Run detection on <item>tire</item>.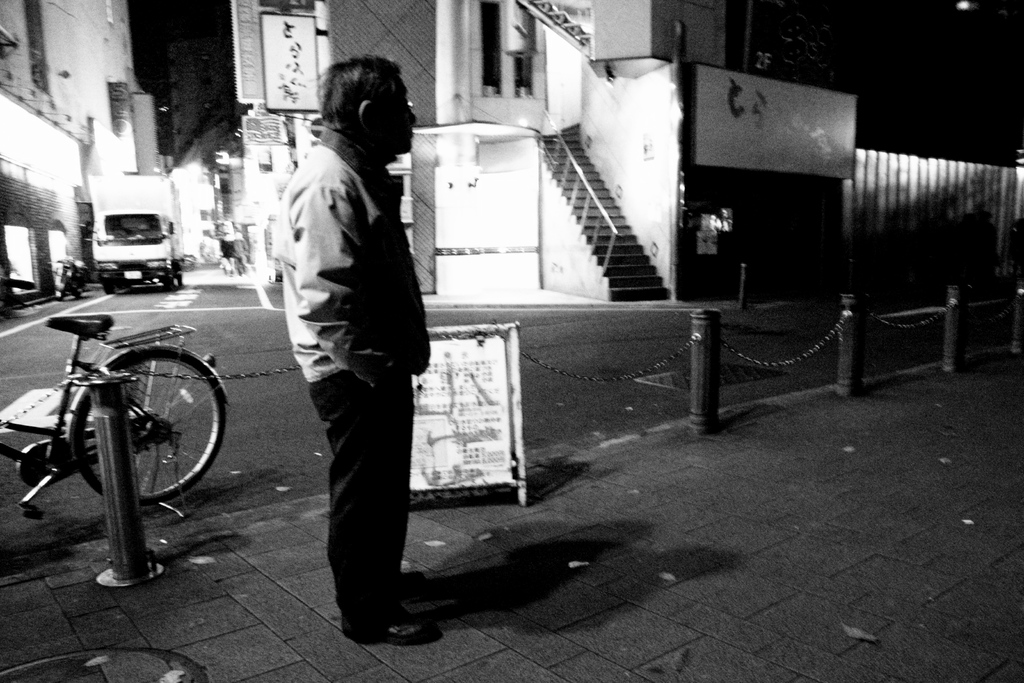
Result: {"x1": 75, "y1": 289, "x2": 83, "y2": 299}.
